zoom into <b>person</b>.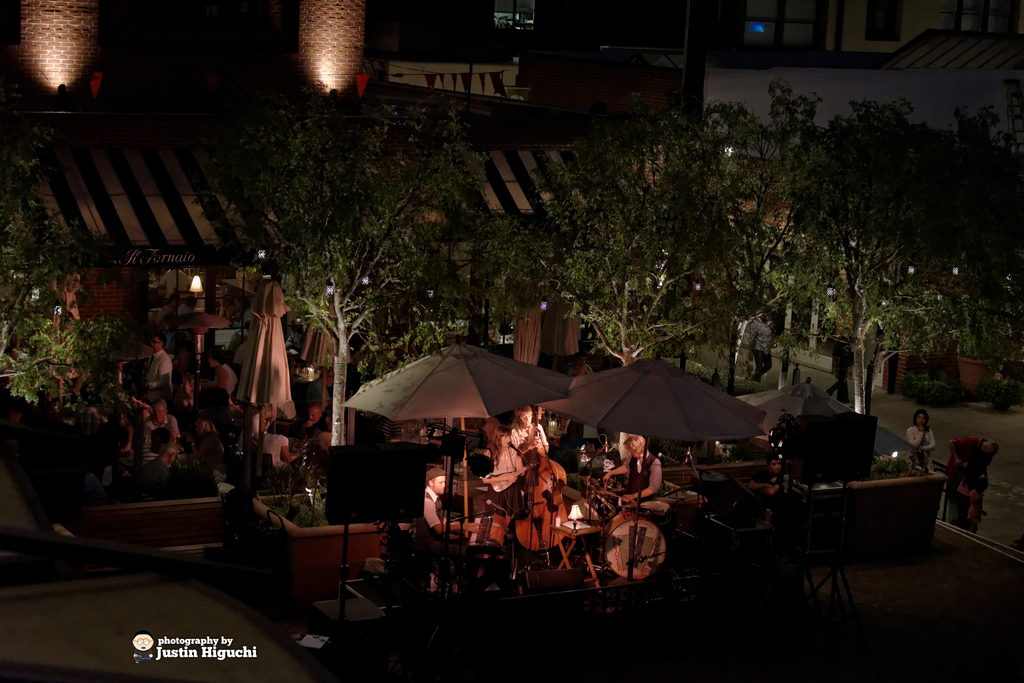
Zoom target: box=[908, 405, 940, 468].
